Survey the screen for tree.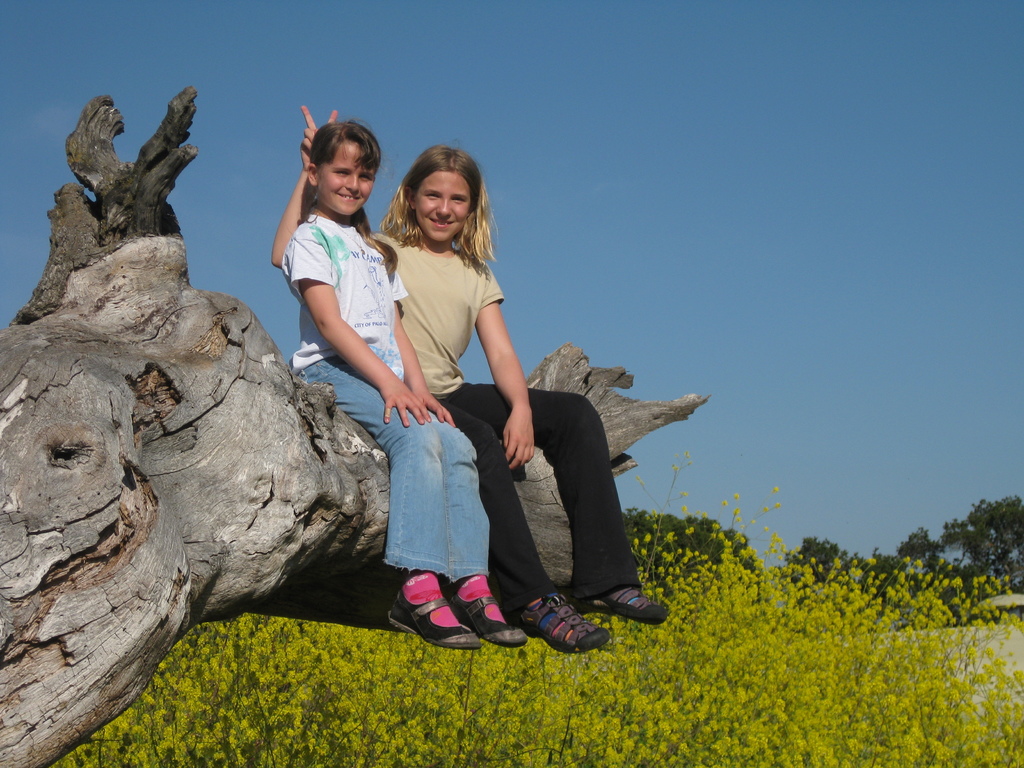
Survey found: pyautogui.locateOnScreen(963, 489, 1023, 575).
